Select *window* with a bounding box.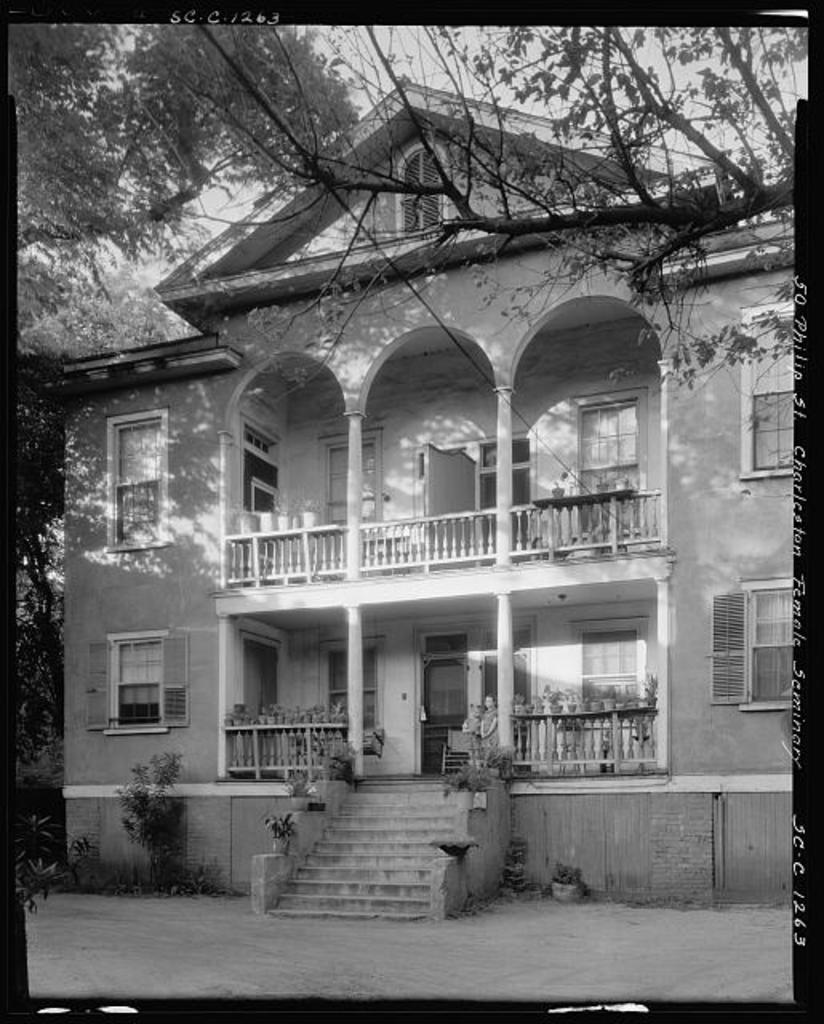
x1=78, y1=626, x2=192, y2=771.
